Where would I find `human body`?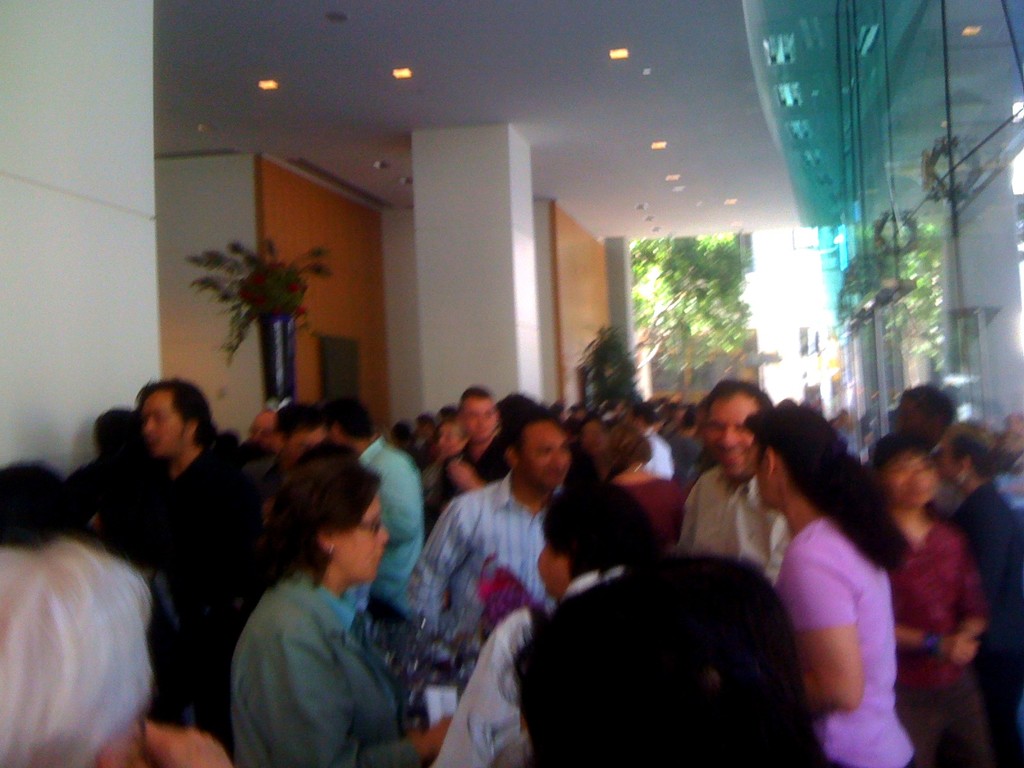
At {"left": 874, "top": 433, "right": 989, "bottom": 764}.
